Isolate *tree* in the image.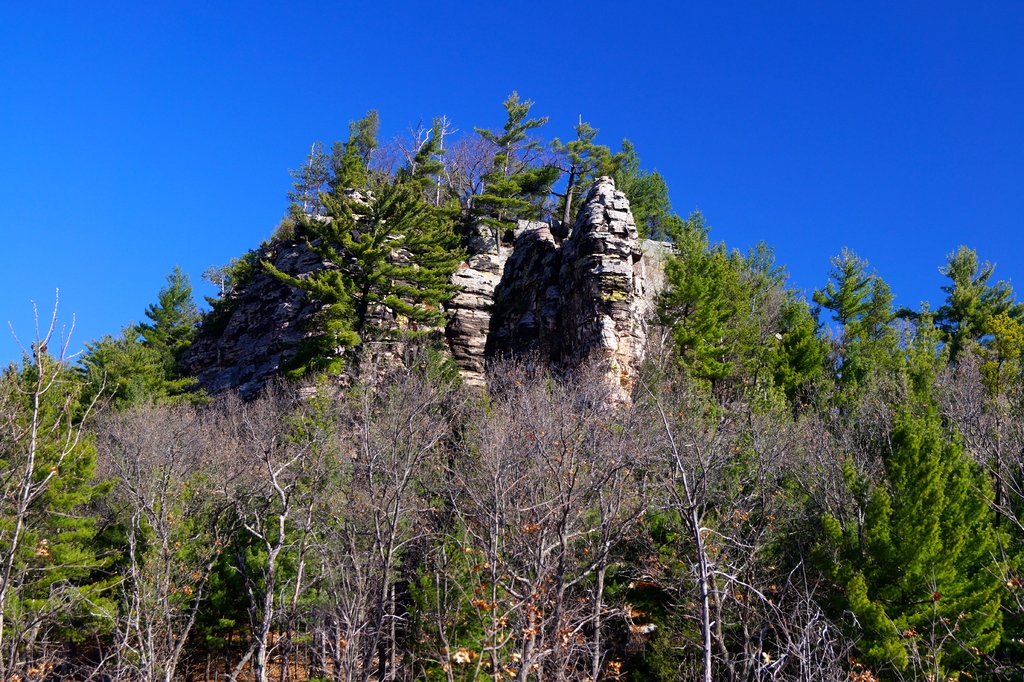
Isolated region: select_region(817, 404, 1023, 670).
